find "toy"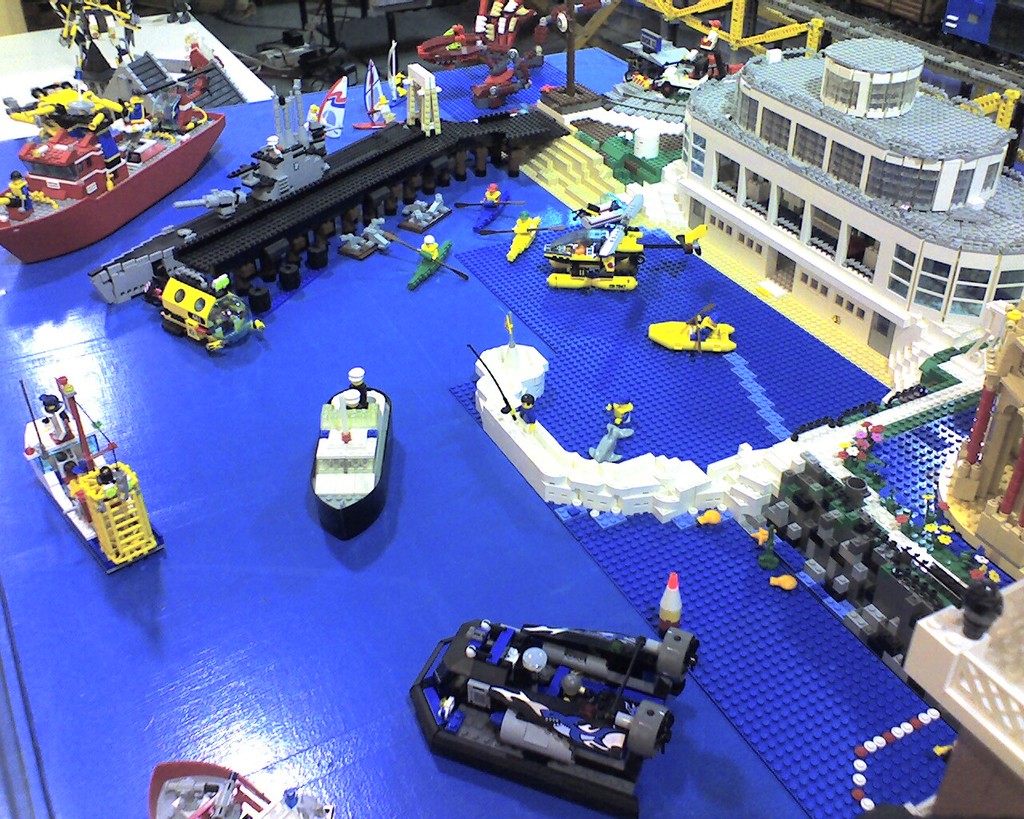
416,629,695,818
